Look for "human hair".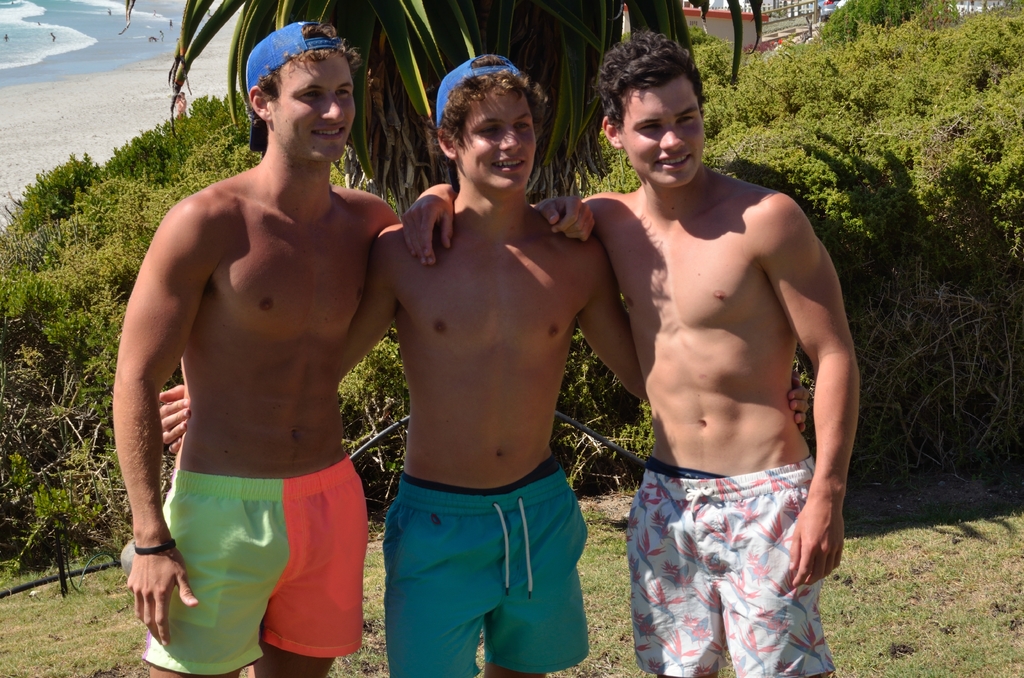
Found: <region>246, 22, 365, 133</region>.
